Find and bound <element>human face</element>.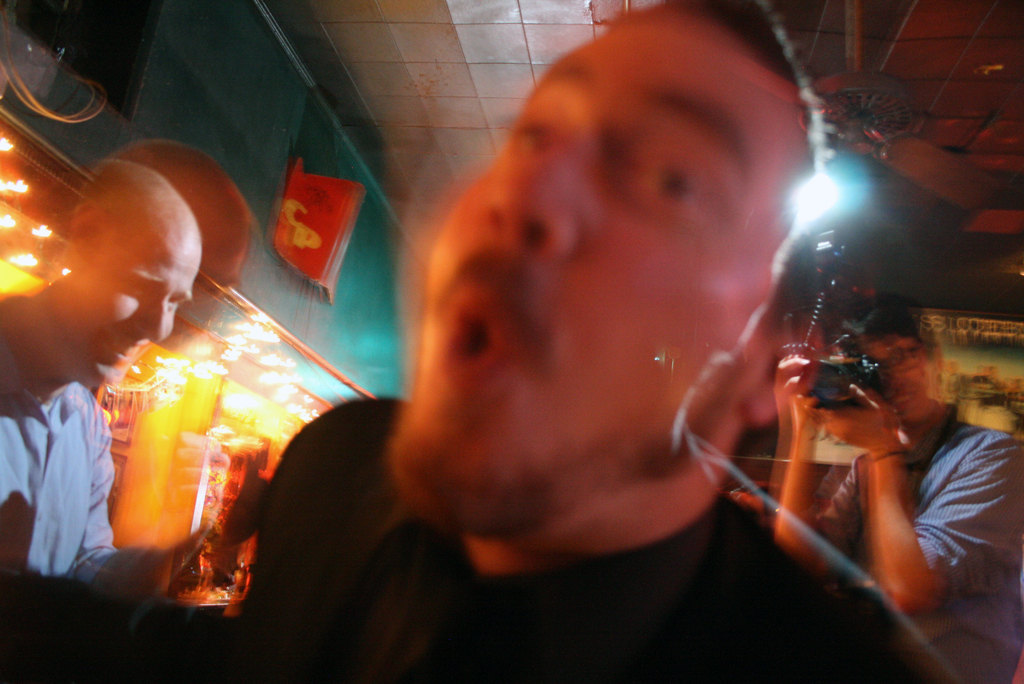
Bound: bbox=[51, 234, 204, 386].
